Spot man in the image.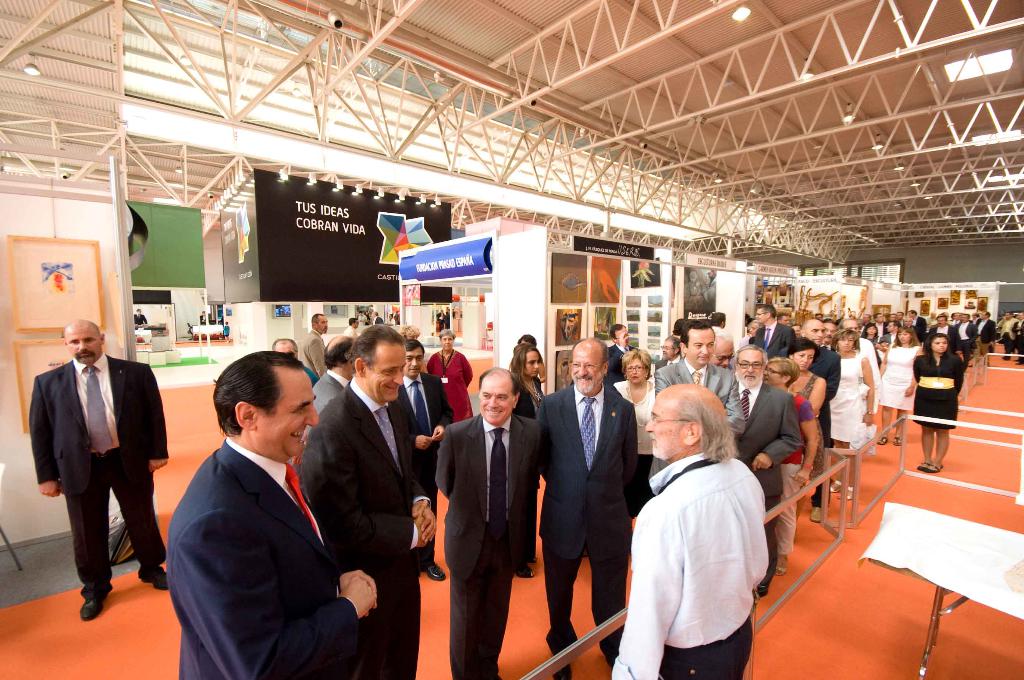
man found at x1=27 y1=316 x2=166 y2=618.
